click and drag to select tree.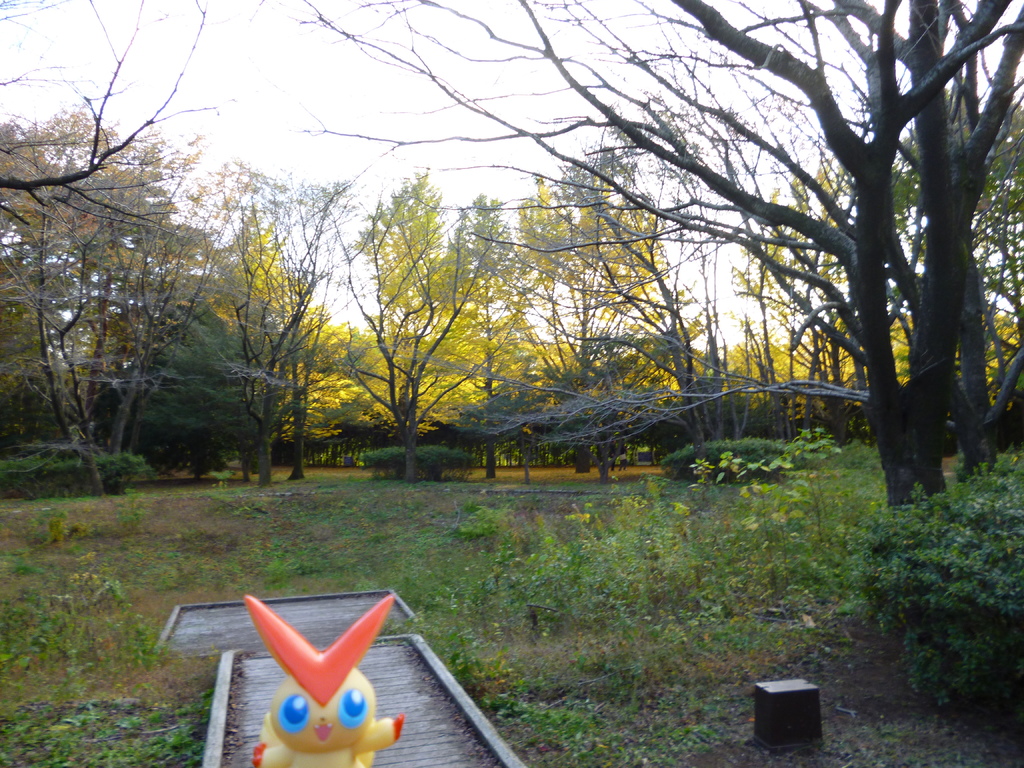
Selection: locate(351, 156, 465, 381).
